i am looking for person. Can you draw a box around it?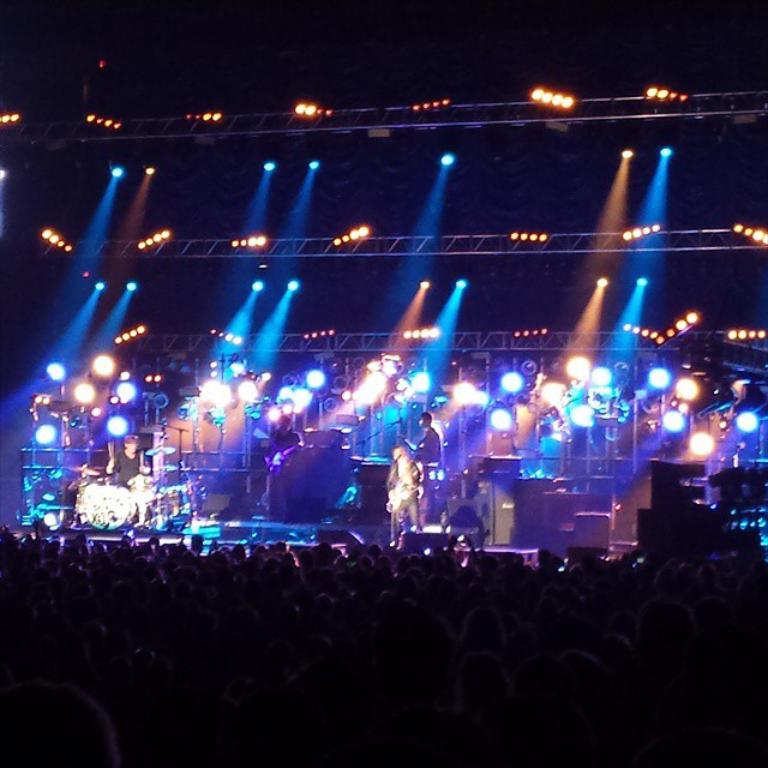
Sure, the bounding box is pyautogui.locateOnScreen(409, 408, 452, 521).
